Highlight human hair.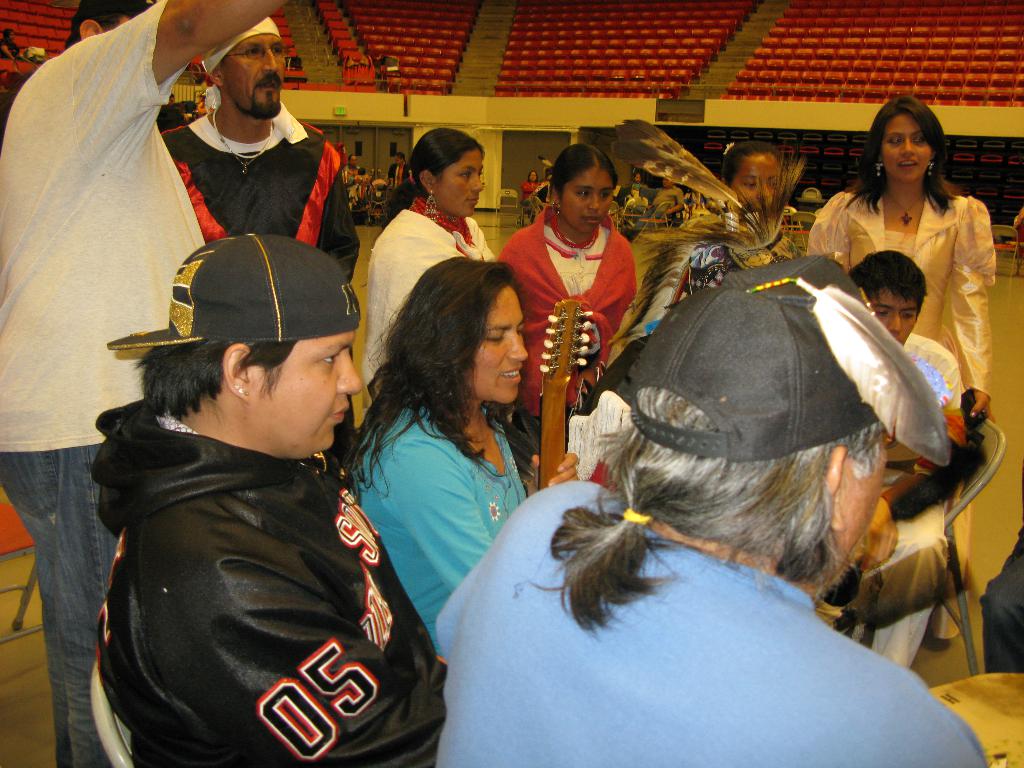
Highlighted region: 63, 9, 140, 49.
